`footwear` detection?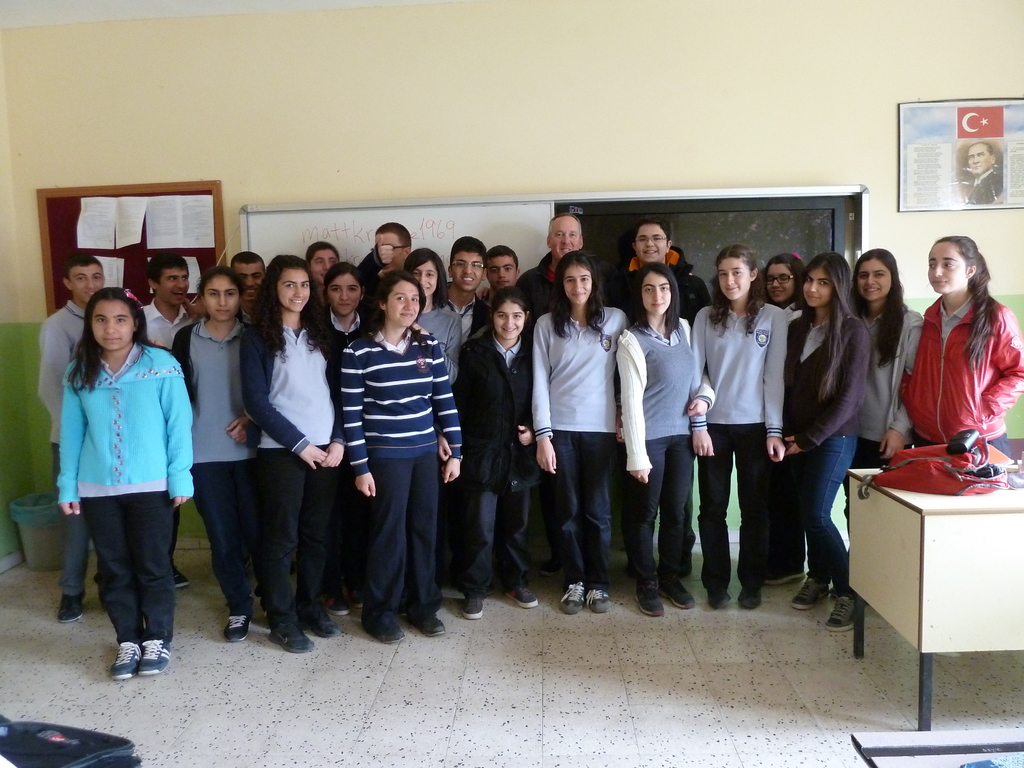
select_region(222, 618, 249, 644)
